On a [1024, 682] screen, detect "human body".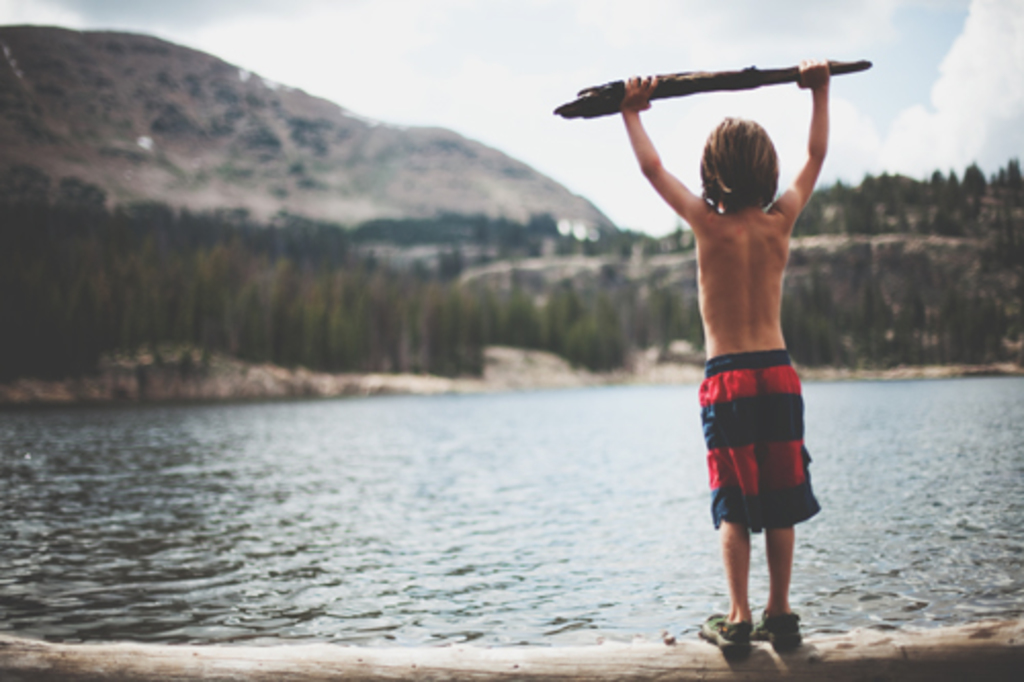
detection(586, 72, 858, 621).
